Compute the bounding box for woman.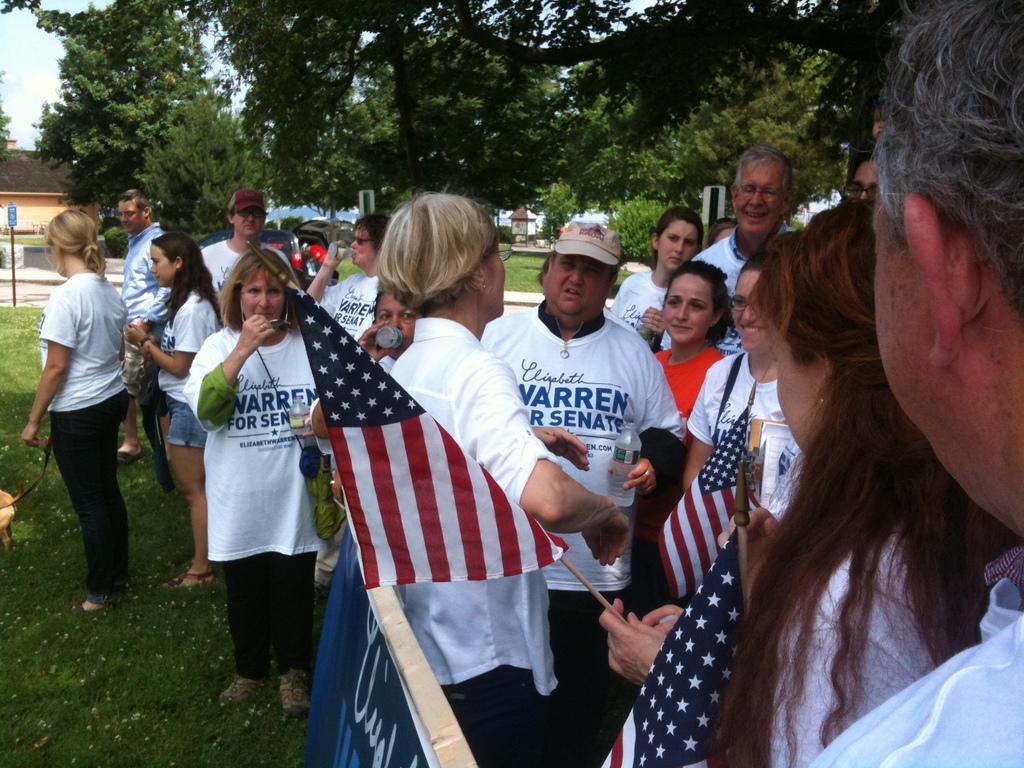
x1=372 y1=196 x2=632 y2=767.
